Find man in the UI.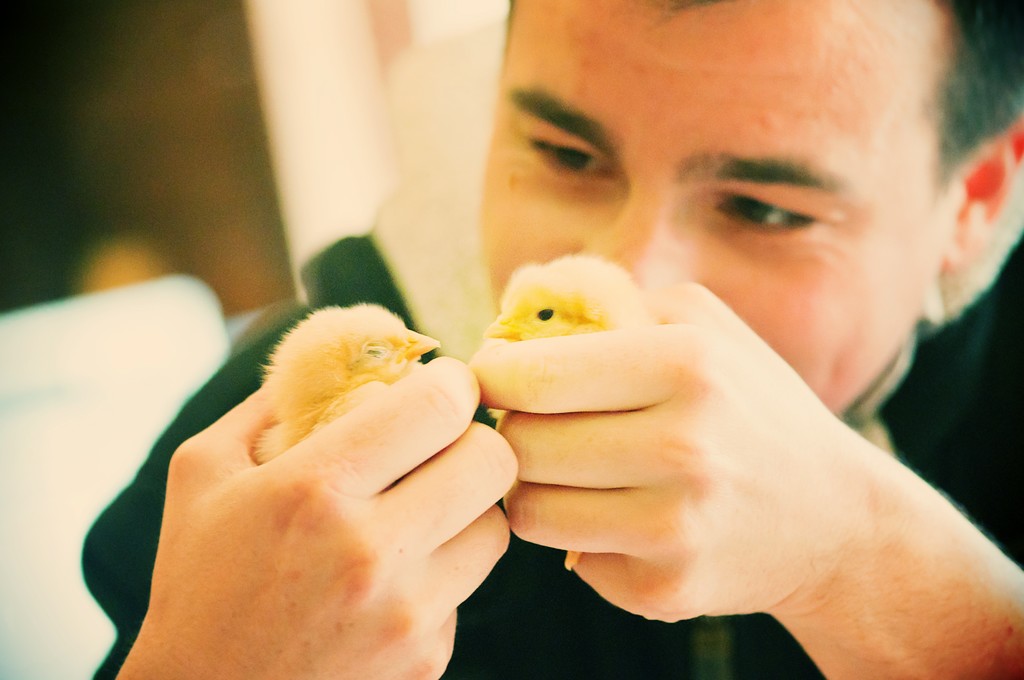
UI element at box=[203, 40, 1023, 645].
